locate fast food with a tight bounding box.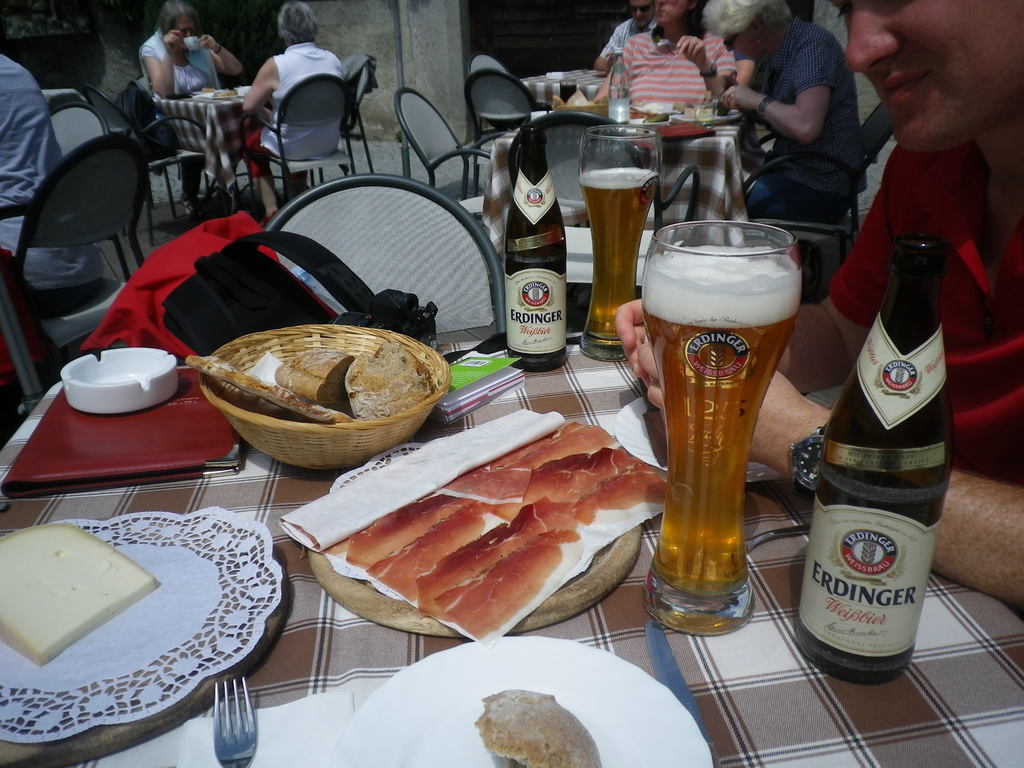
crop(183, 343, 435, 424).
